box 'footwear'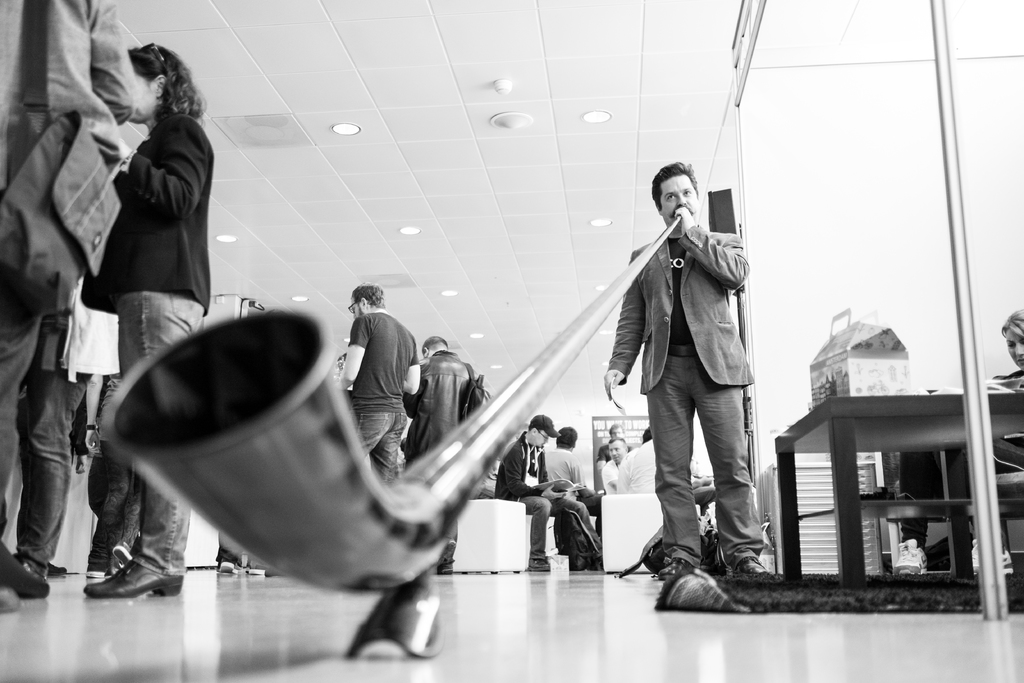
BBox(657, 561, 690, 582)
